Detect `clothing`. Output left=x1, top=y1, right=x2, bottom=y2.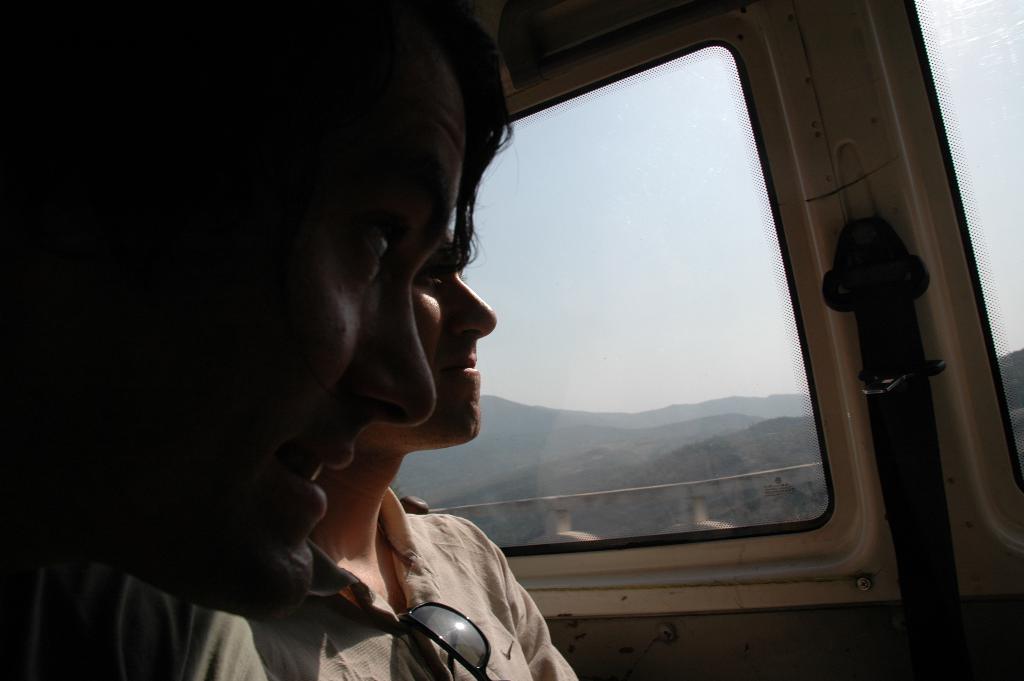
left=0, top=484, right=579, bottom=679.
